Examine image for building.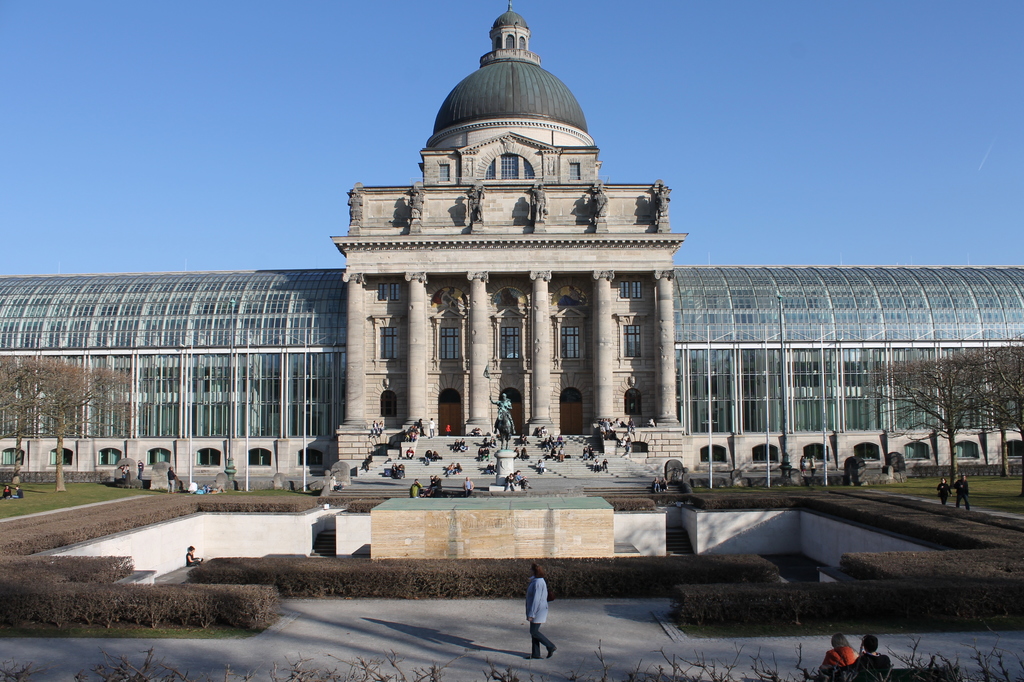
Examination result: locate(0, 0, 1023, 480).
